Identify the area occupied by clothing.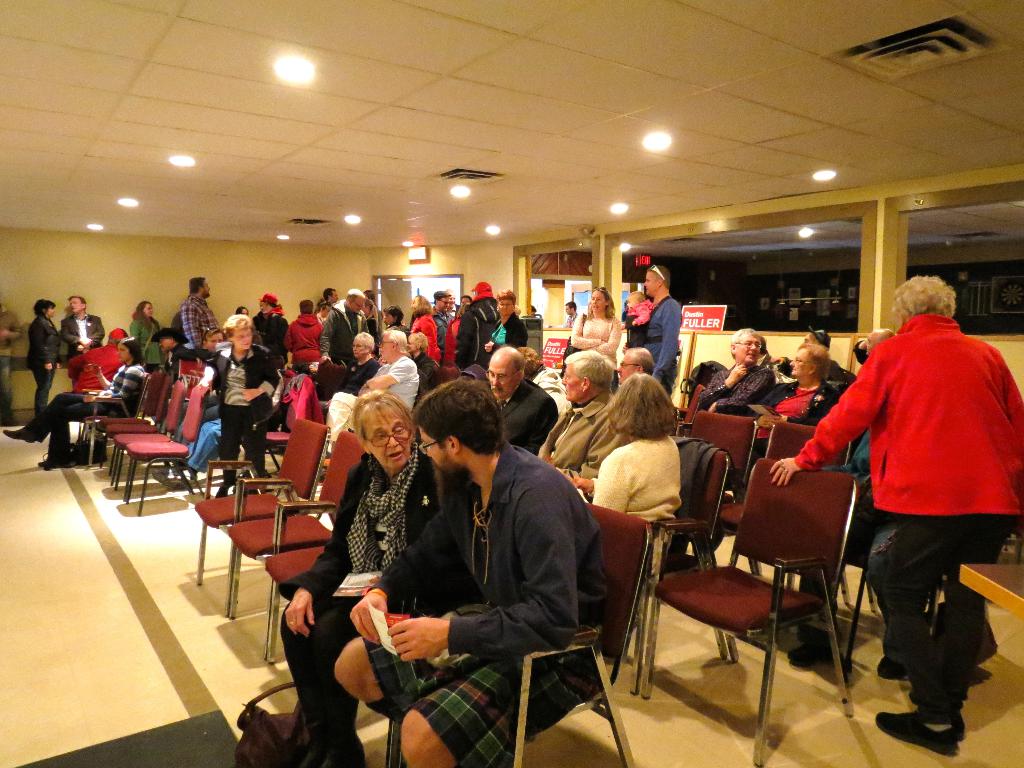
Area: Rect(706, 362, 773, 413).
